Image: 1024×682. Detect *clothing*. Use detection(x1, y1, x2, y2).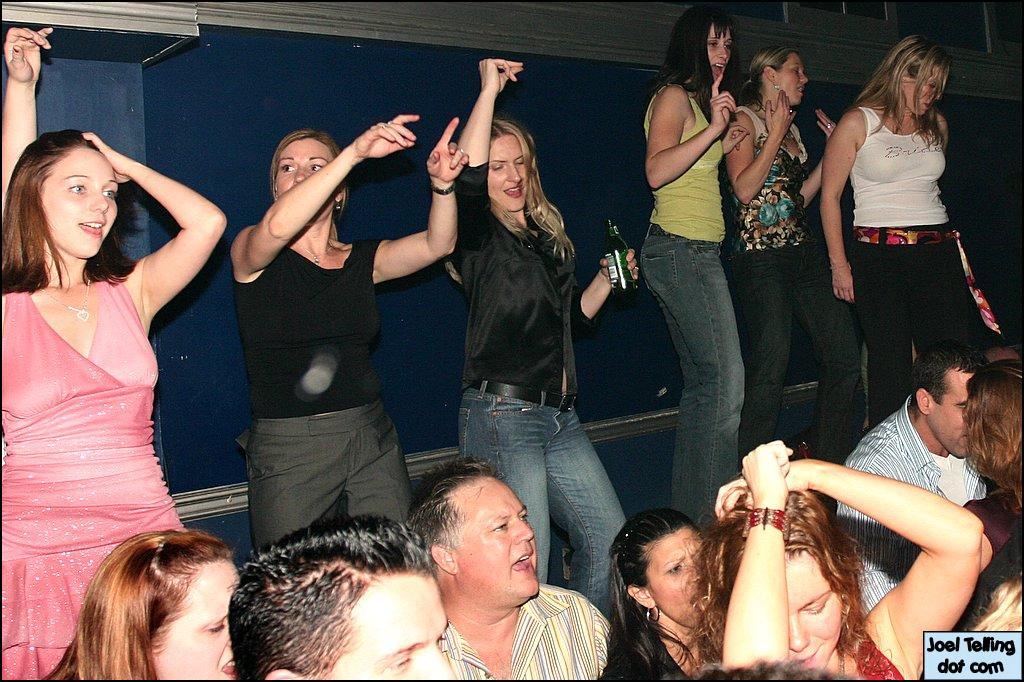
detection(724, 104, 861, 454).
